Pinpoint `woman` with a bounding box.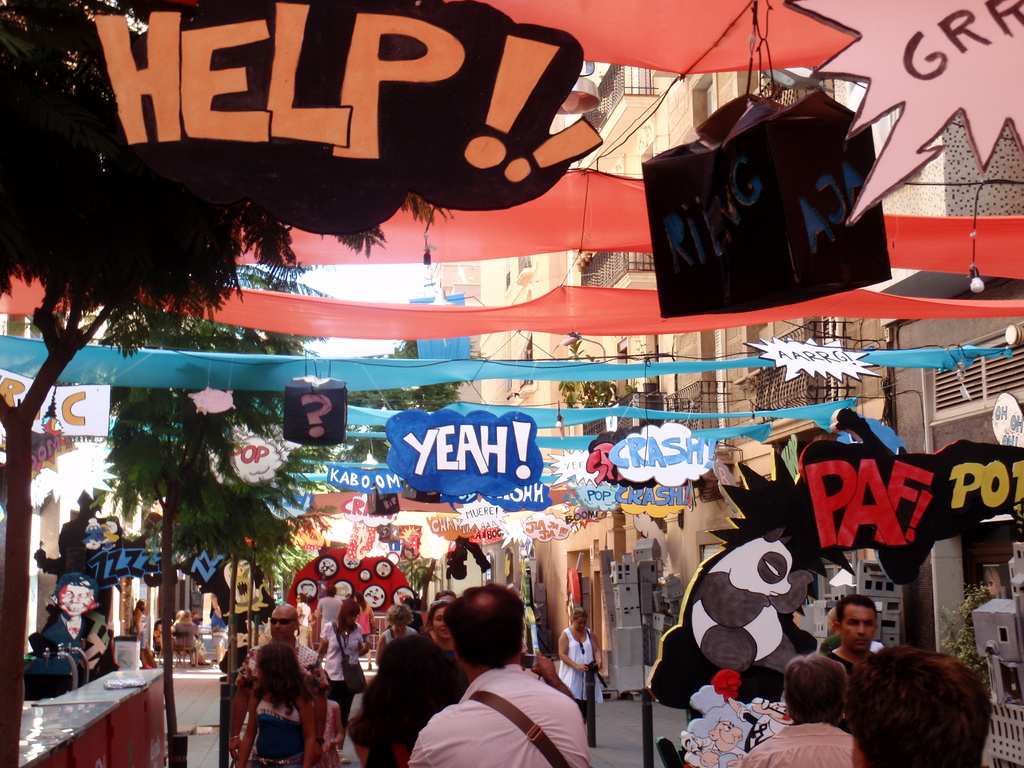
(x1=230, y1=628, x2=310, y2=767).
